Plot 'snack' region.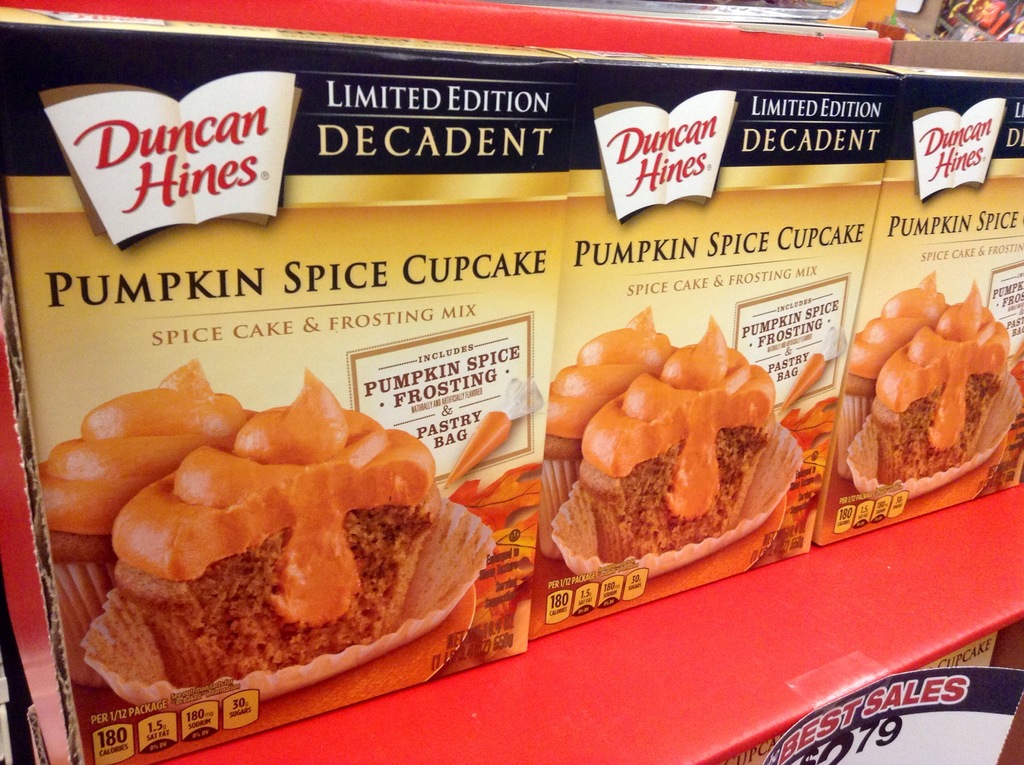
Plotted at <region>542, 307, 681, 565</region>.
